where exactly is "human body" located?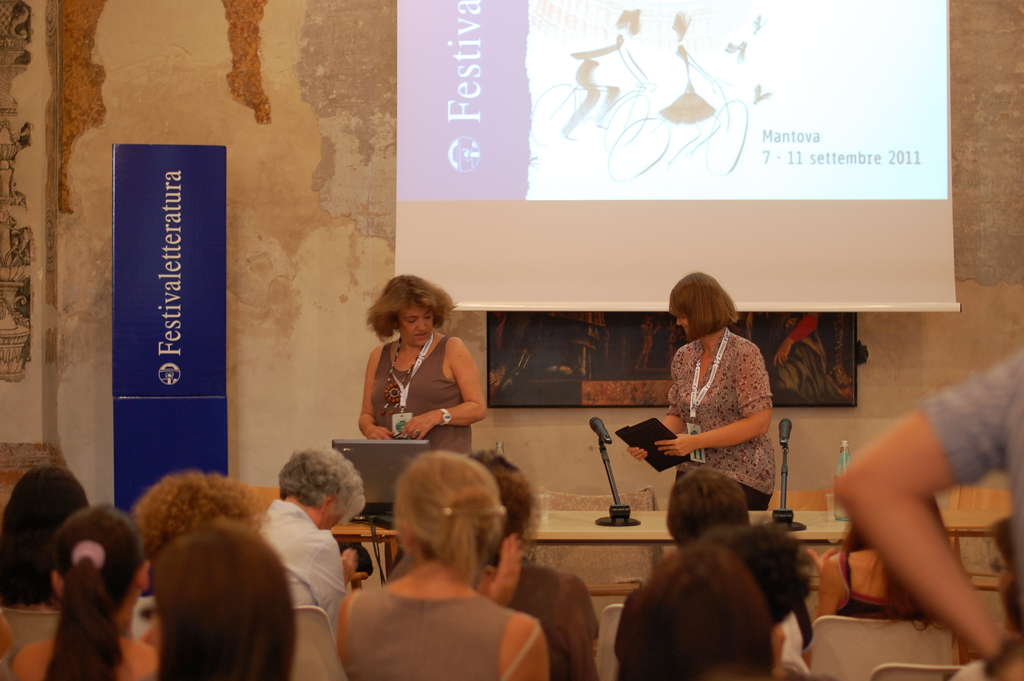
Its bounding box is [left=357, top=332, right=491, bottom=574].
